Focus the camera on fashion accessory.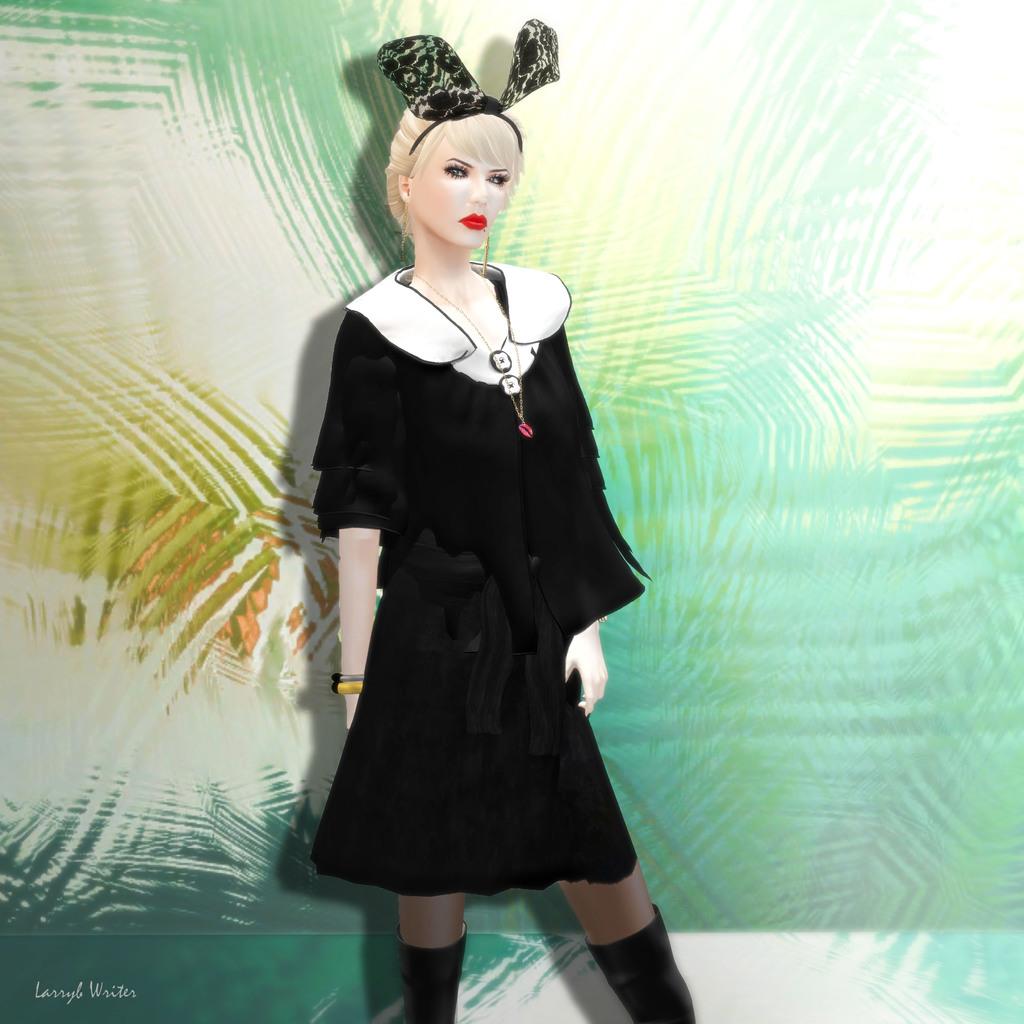
Focus region: x1=397 y1=930 x2=471 y2=1020.
